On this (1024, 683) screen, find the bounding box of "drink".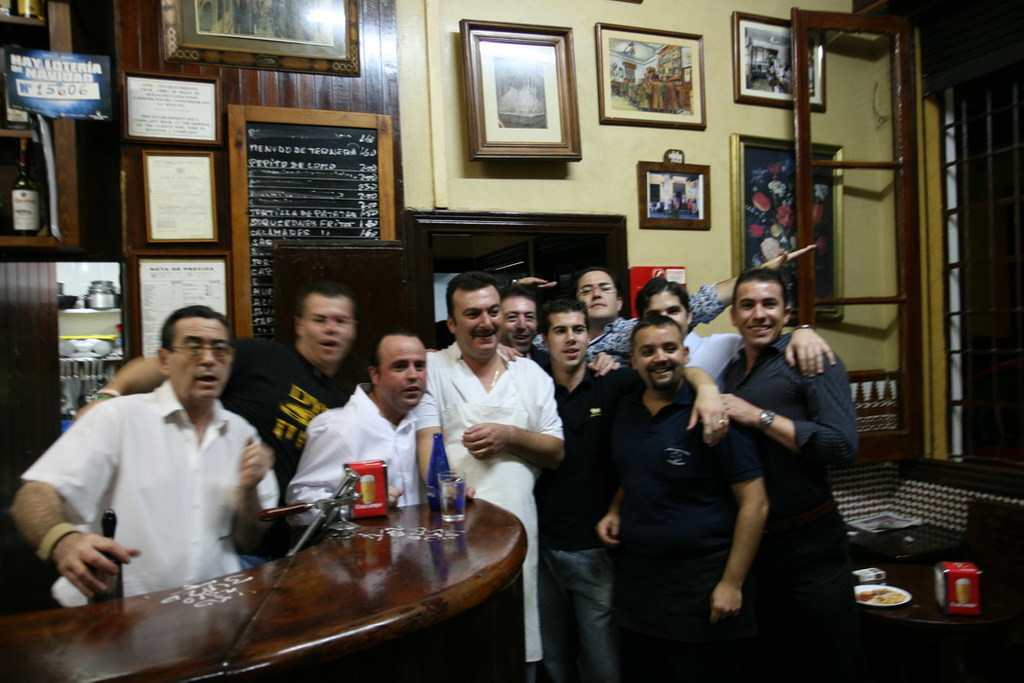
Bounding box: 437/478/464/521.
